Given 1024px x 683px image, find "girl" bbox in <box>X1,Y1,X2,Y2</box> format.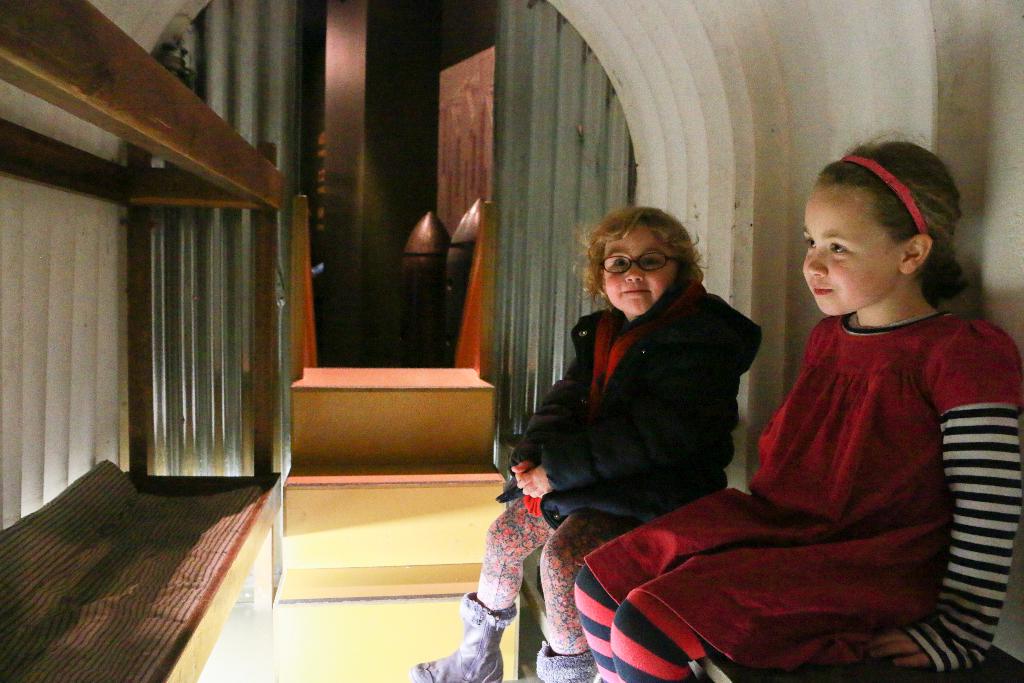
<box>412,204,762,682</box>.
